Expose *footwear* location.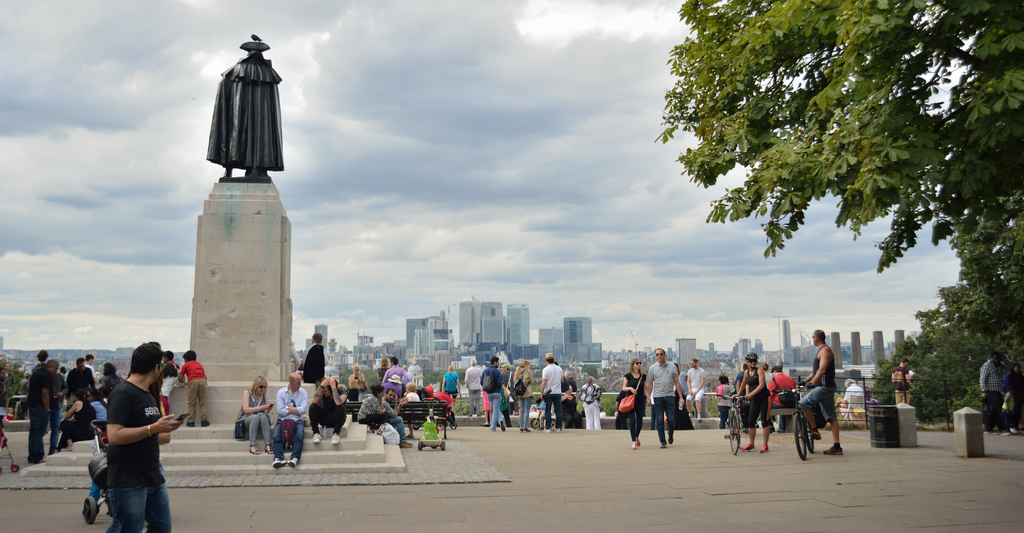
Exposed at left=198, top=413, right=211, bottom=427.
